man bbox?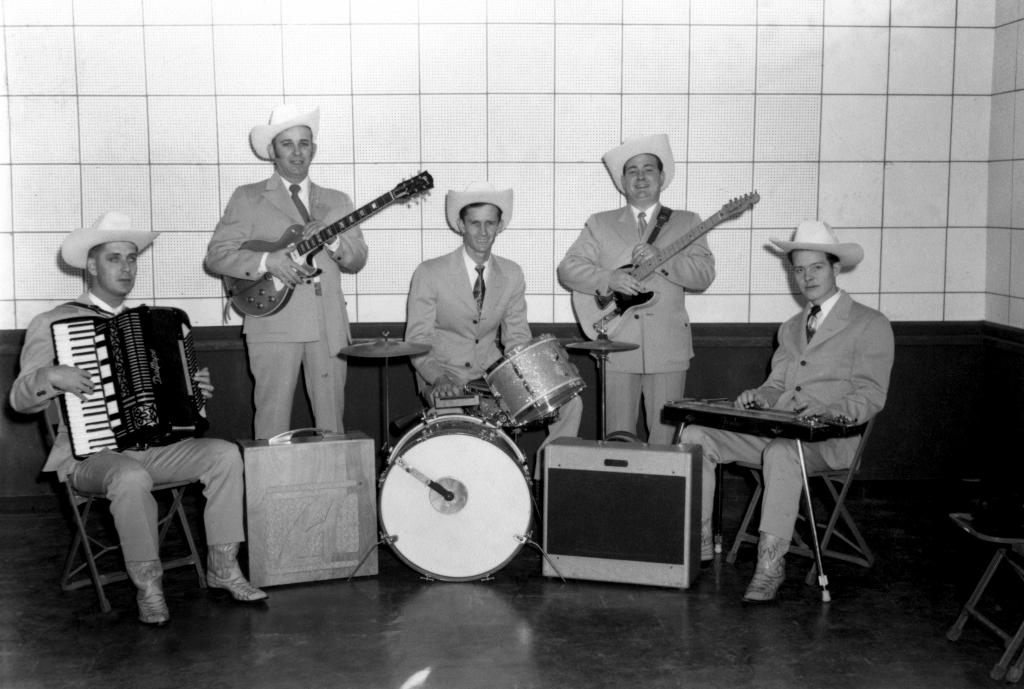
556/130/715/446
